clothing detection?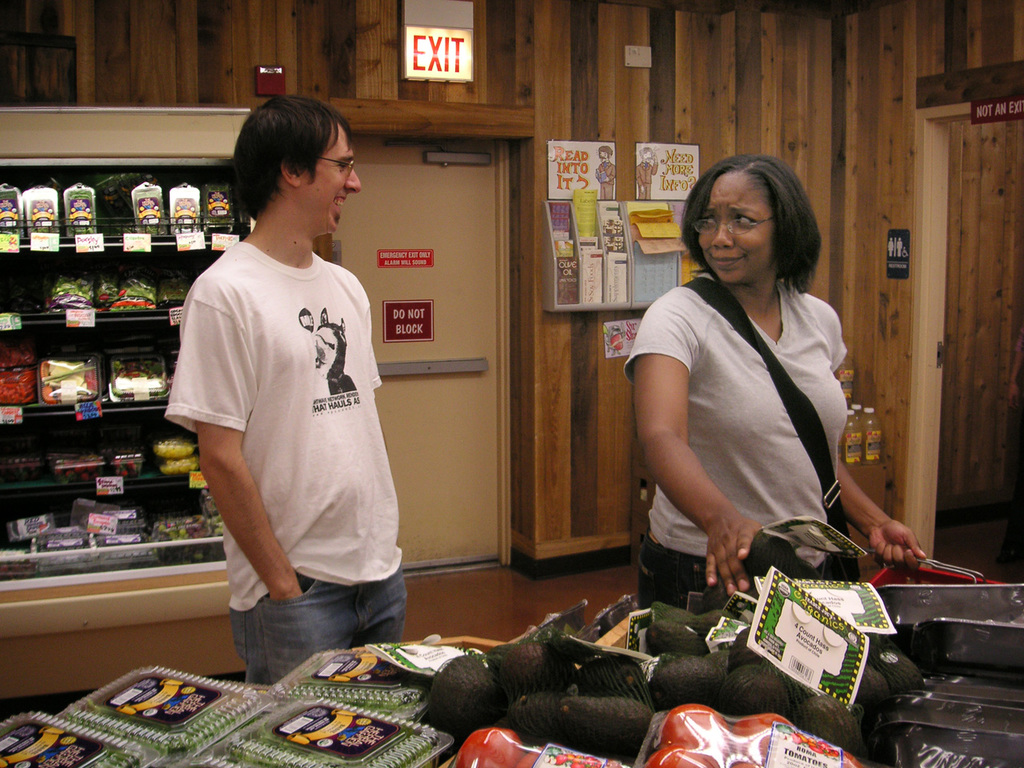
(left=159, top=235, right=404, bottom=684)
